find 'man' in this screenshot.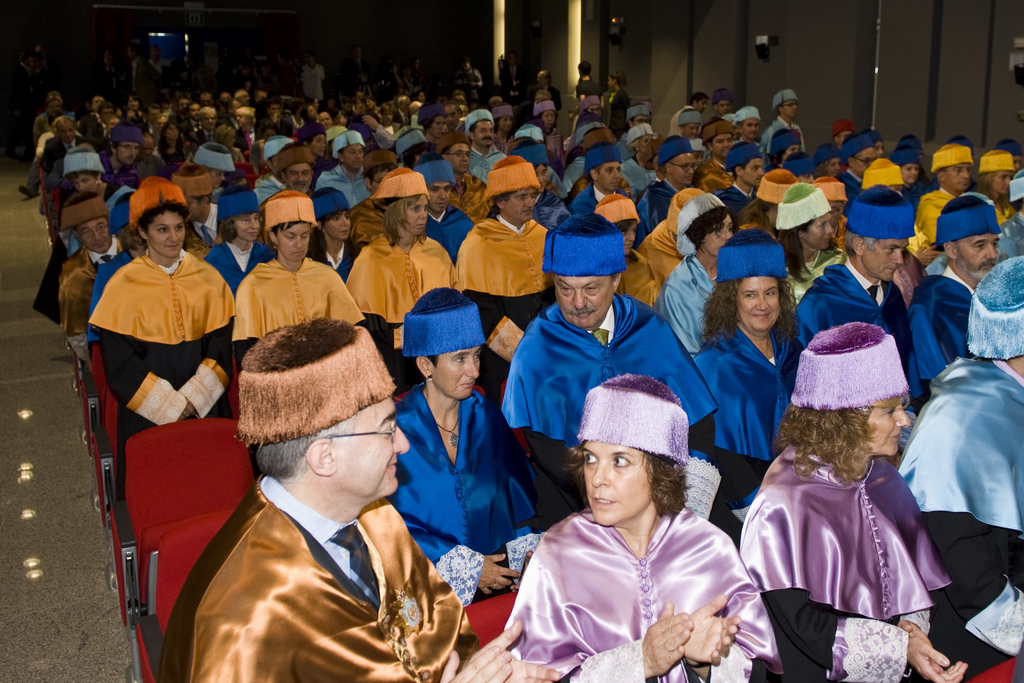
The bounding box for 'man' is Rect(570, 143, 636, 220).
